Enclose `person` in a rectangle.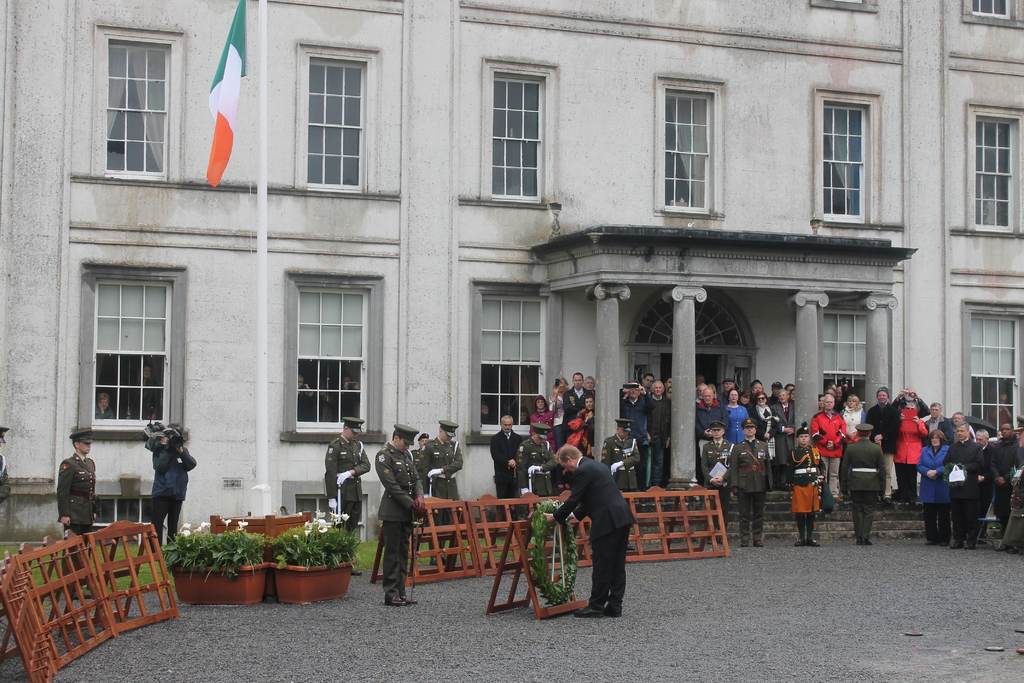
[left=518, top=407, right=530, bottom=424].
